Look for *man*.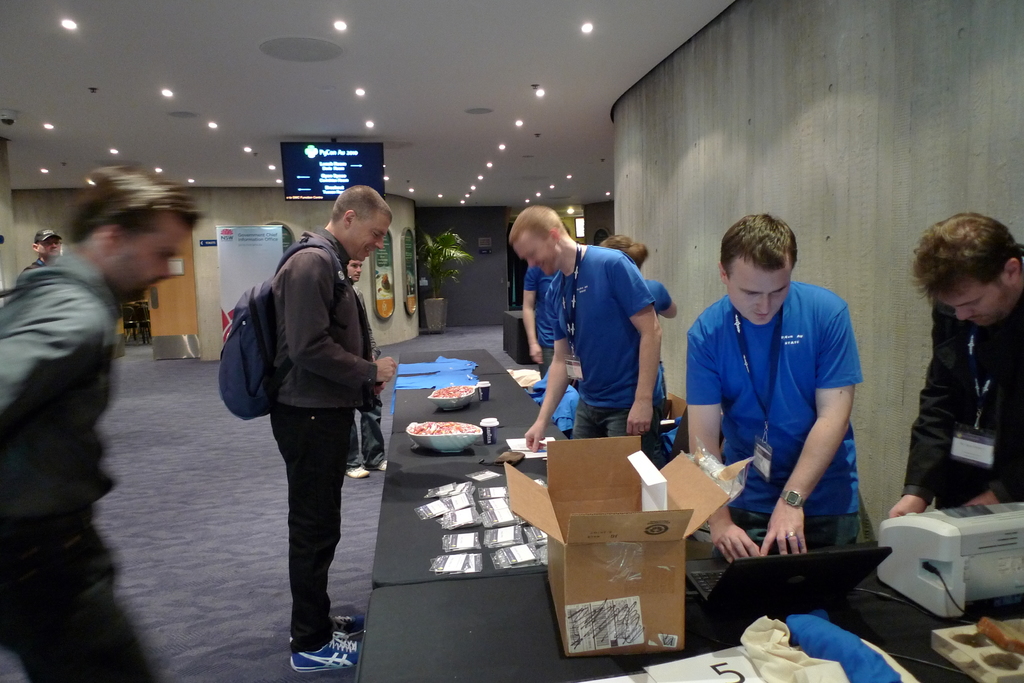
Found: box(17, 226, 66, 291).
